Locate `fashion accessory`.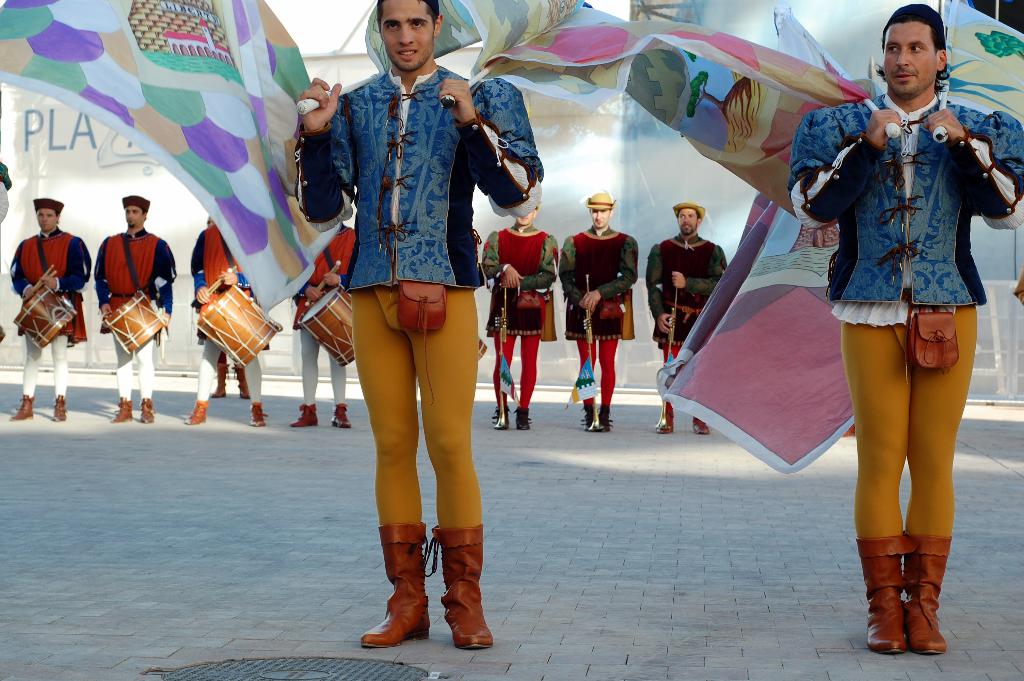
Bounding box: rect(139, 397, 155, 422).
